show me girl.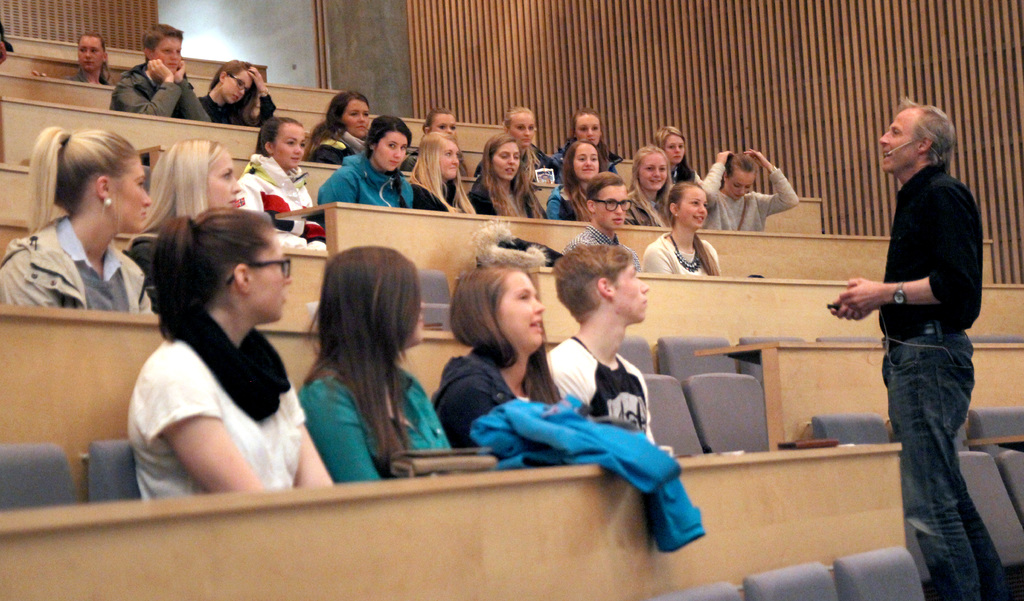
girl is here: x1=546, y1=139, x2=602, y2=221.
